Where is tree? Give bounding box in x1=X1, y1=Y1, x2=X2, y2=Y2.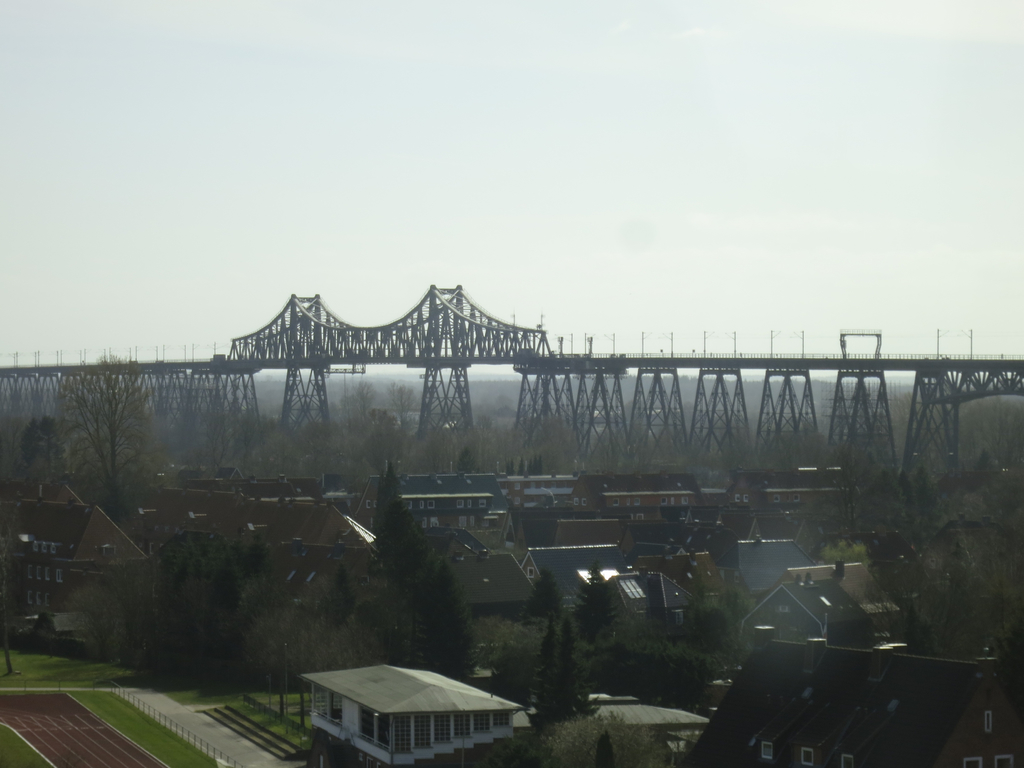
x1=56, y1=349, x2=164, y2=528.
